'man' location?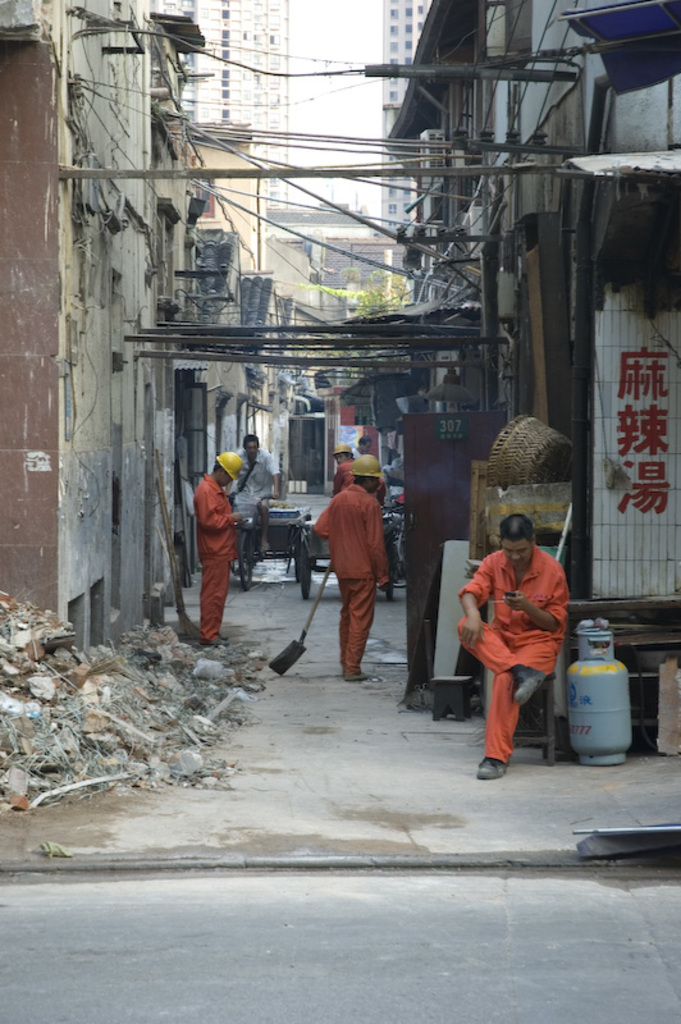
[191, 449, 243, 648]
